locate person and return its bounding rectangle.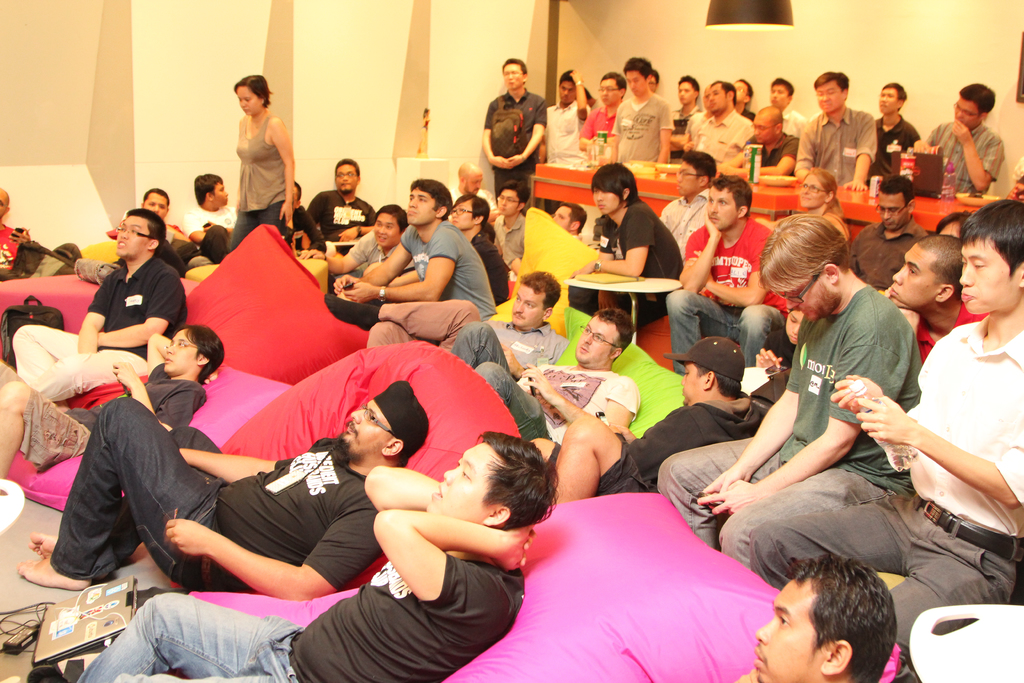
(746, 198, 1023, 662).
